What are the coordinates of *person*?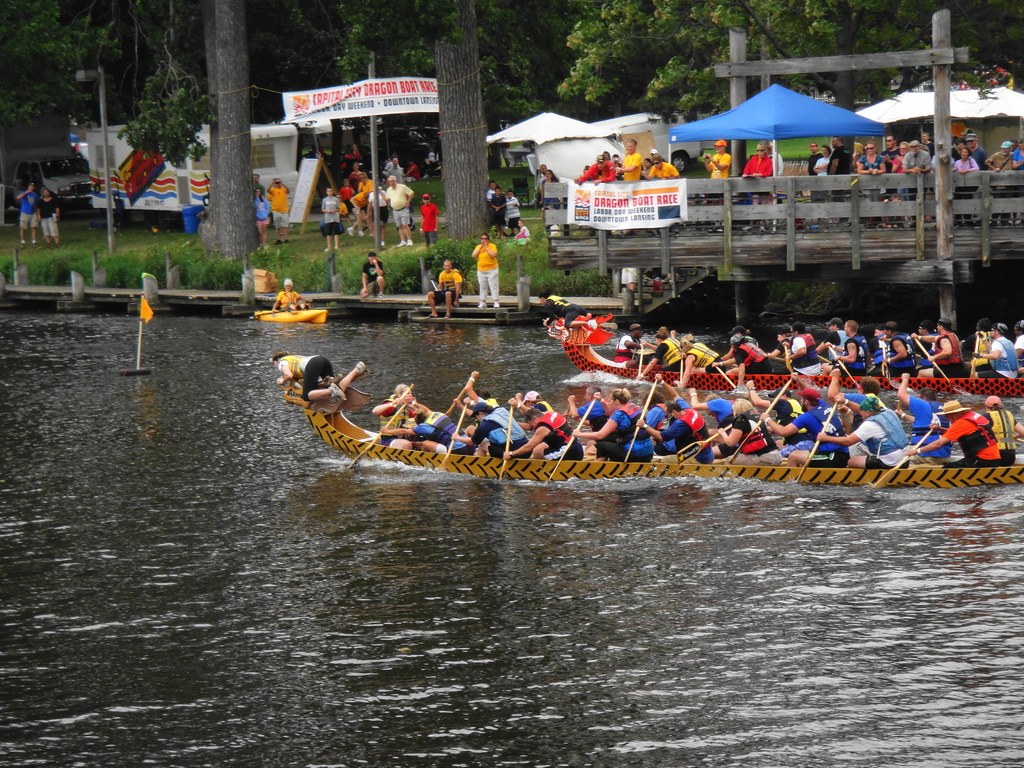
Rect(417, 192, 444, 248).
